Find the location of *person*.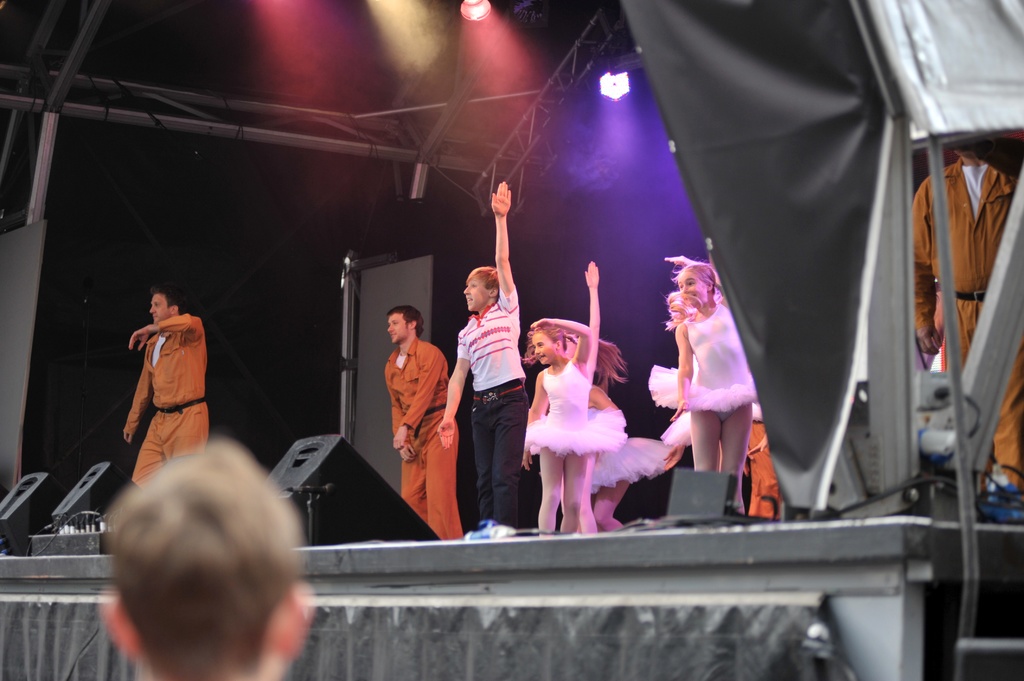
Location: [88, 429, 325, 680].
